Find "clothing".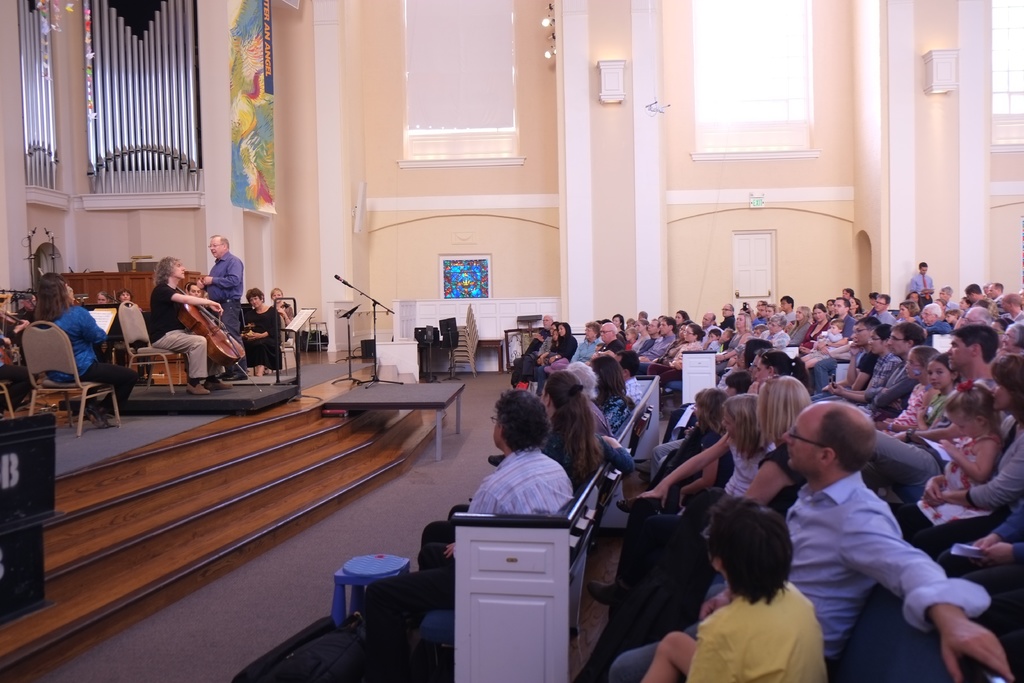
[x1=45, y1=304, x2=137, y2=409].
